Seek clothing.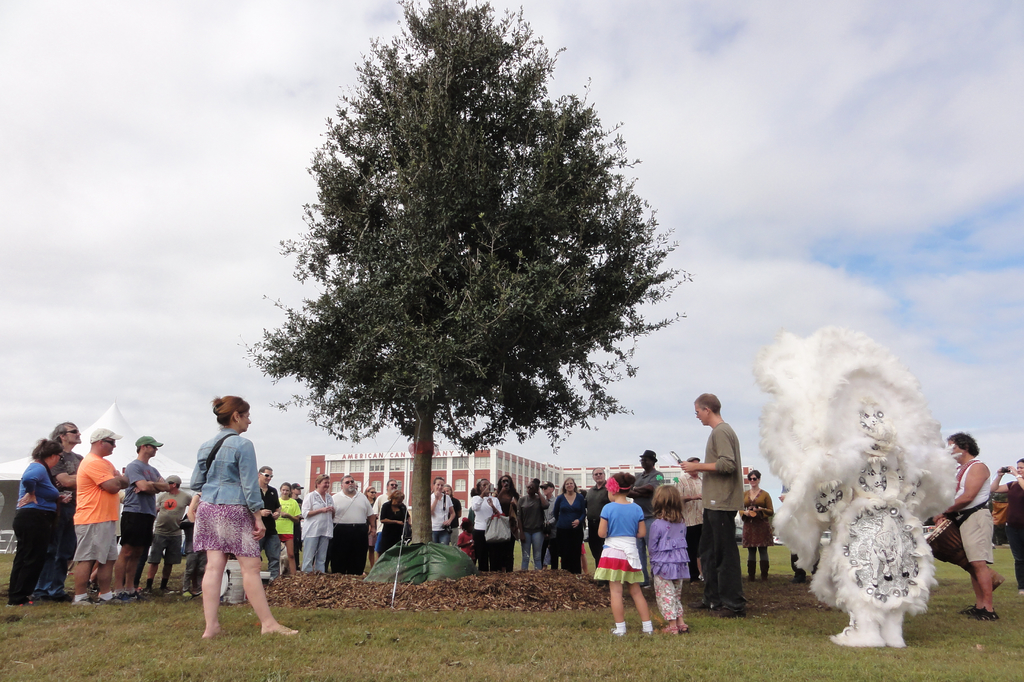
<region>699, 420, 745, 605</region>.
